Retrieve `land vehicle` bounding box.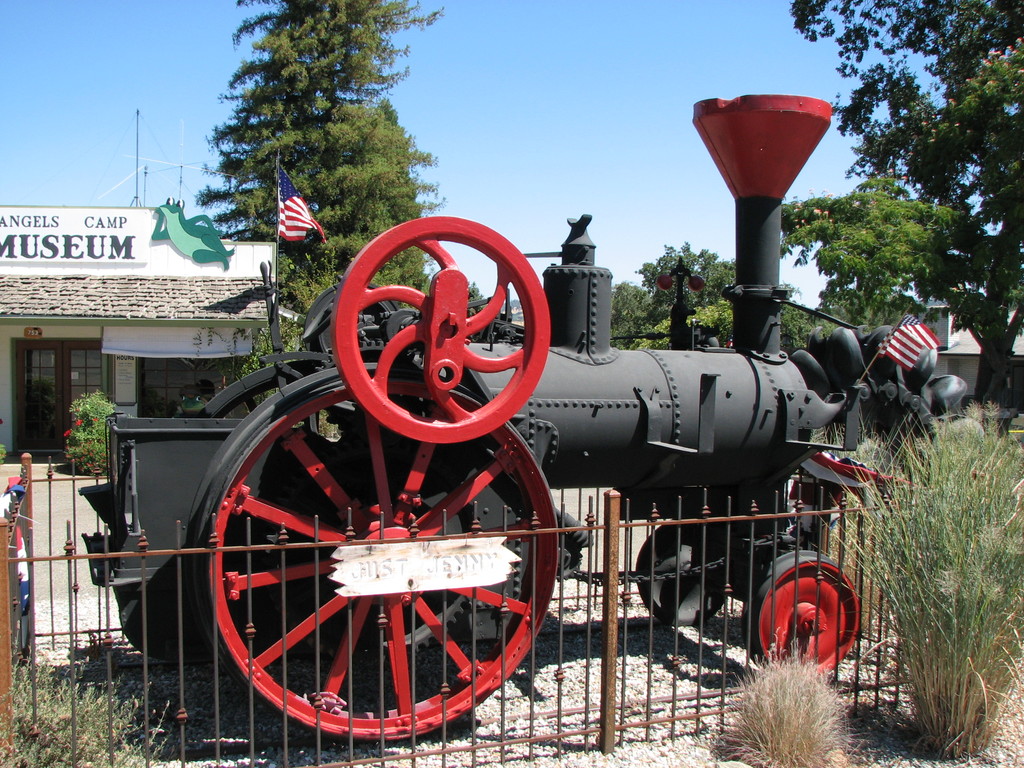
Bounding box: [136,196,890,714].
